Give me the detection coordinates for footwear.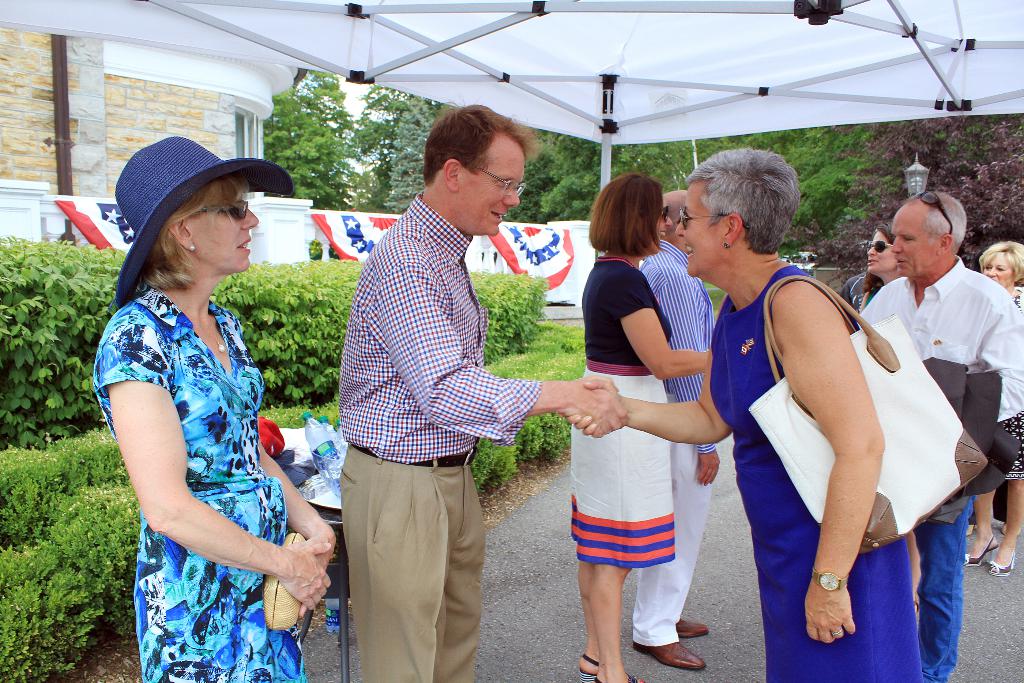
675:623:710:643.
